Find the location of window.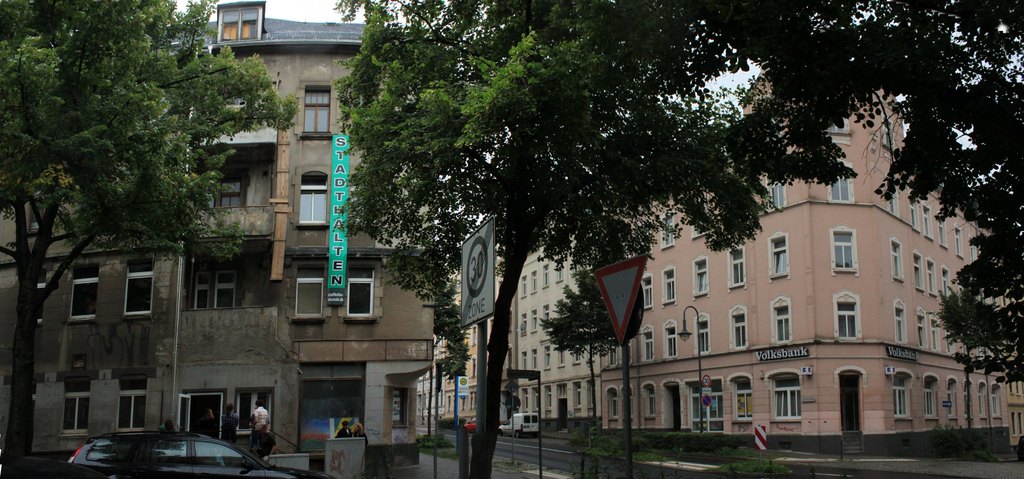
Location: box=[117, 373, 150, 426].
